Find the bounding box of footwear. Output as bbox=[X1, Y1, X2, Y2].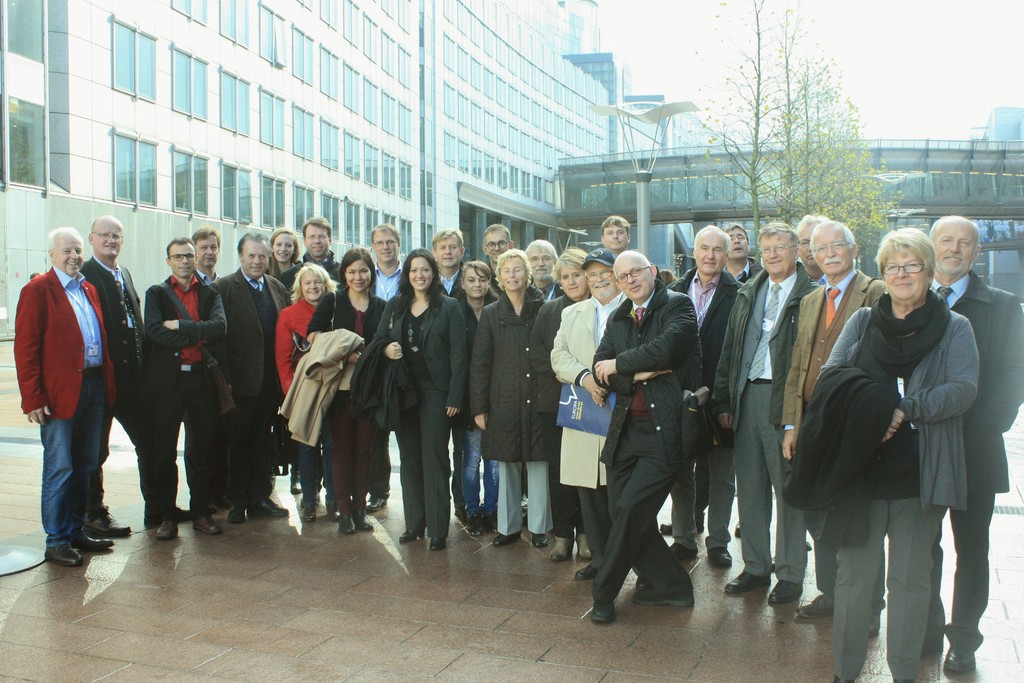
bbox=[658, 520, 703, 537].
